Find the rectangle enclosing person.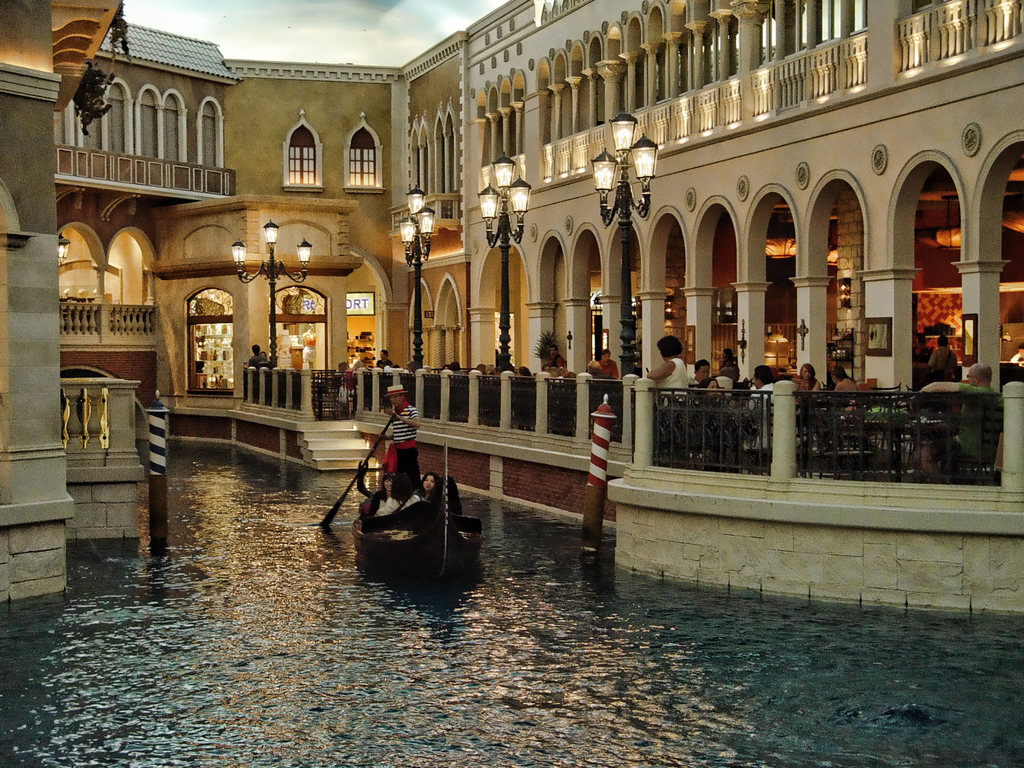
[700, 376, 724, 404].
